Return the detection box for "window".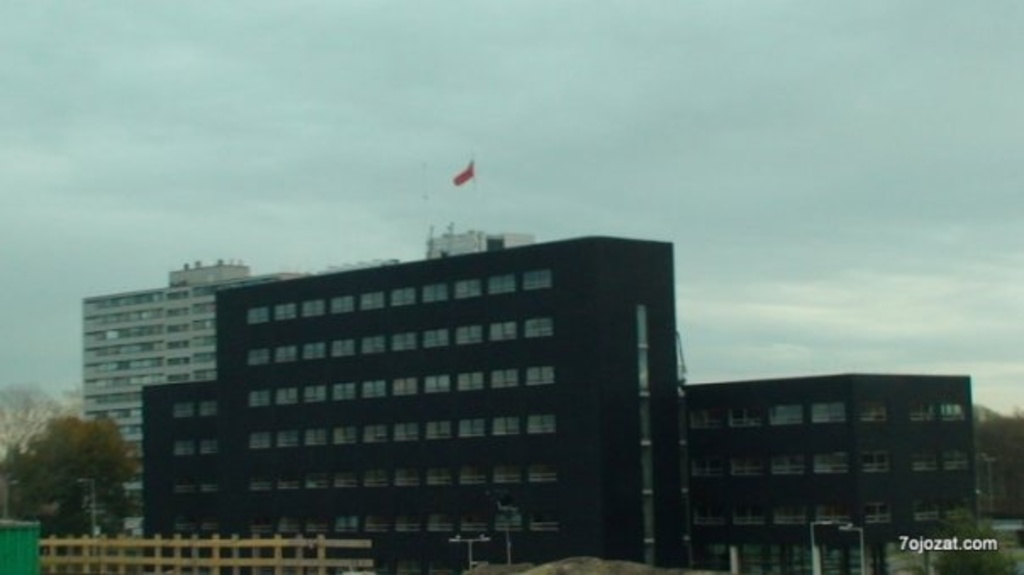
[x1=334, y1=382, x2=353, y2=404].
